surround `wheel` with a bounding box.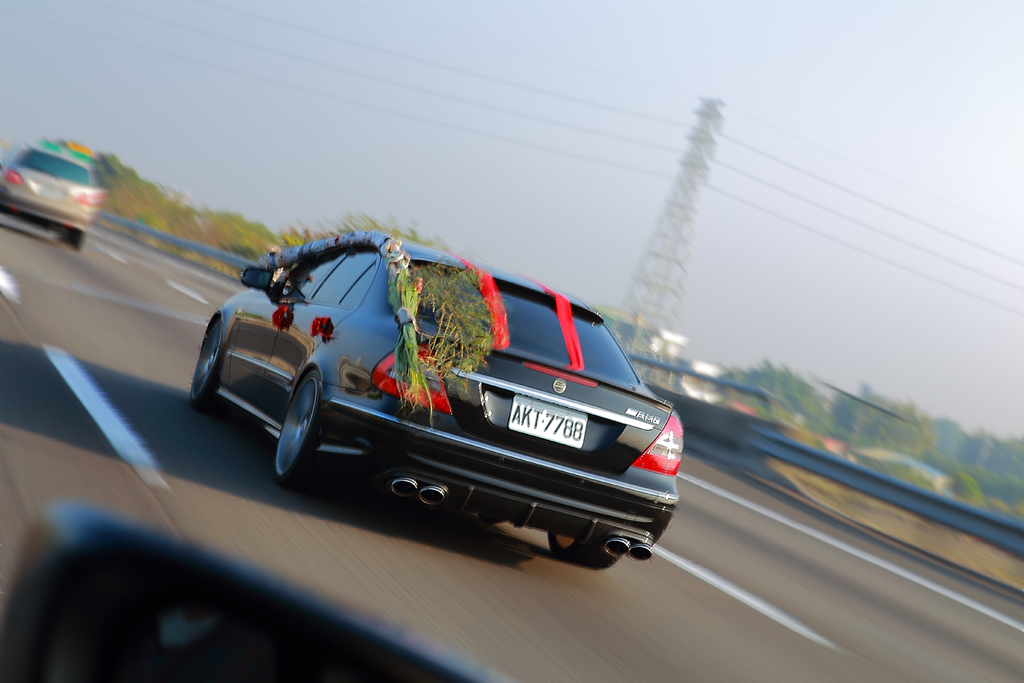
[190,315,232,422].
